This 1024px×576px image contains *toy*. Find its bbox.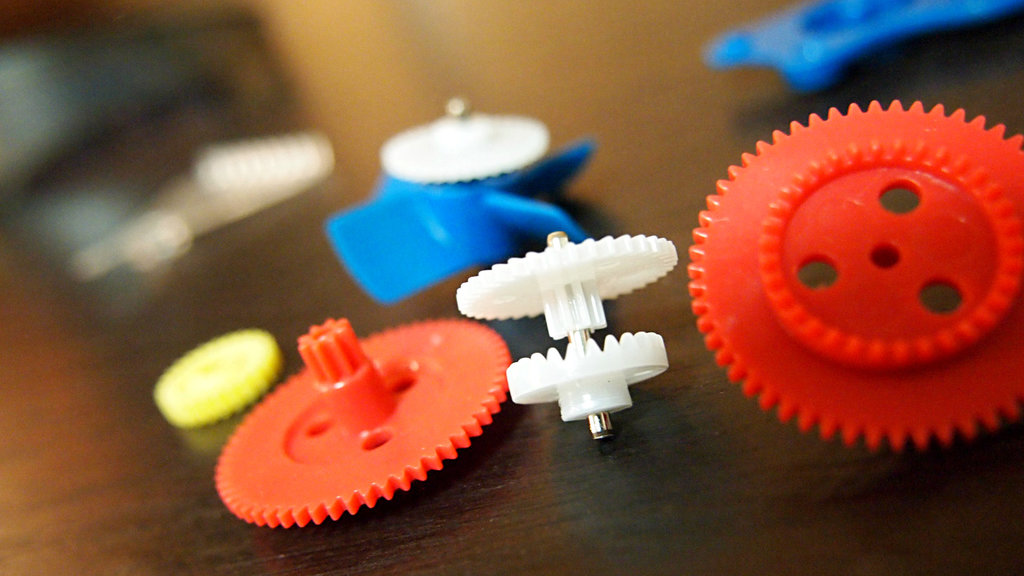
(left=685, top=0, right=1010, bottom=82).
